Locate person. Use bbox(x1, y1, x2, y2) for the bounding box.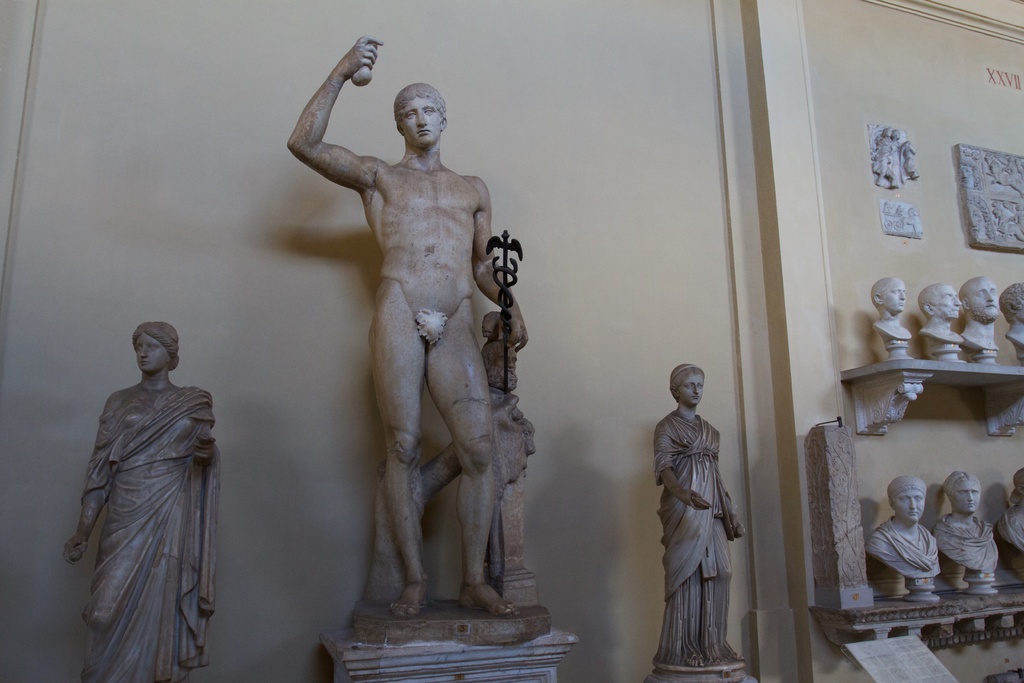
bbox(968, 277, 999, 356).
